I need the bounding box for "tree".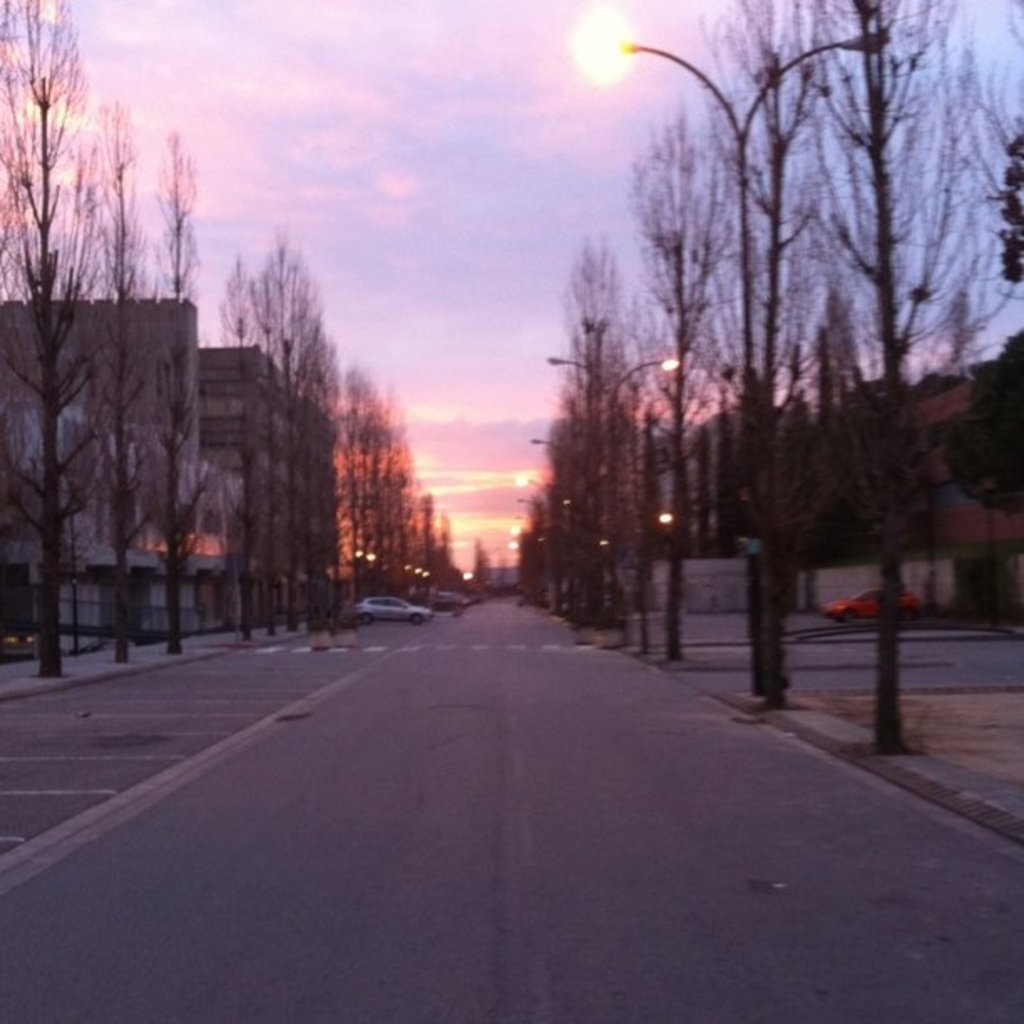
Here it is: box(691, 398, 758, 572).
